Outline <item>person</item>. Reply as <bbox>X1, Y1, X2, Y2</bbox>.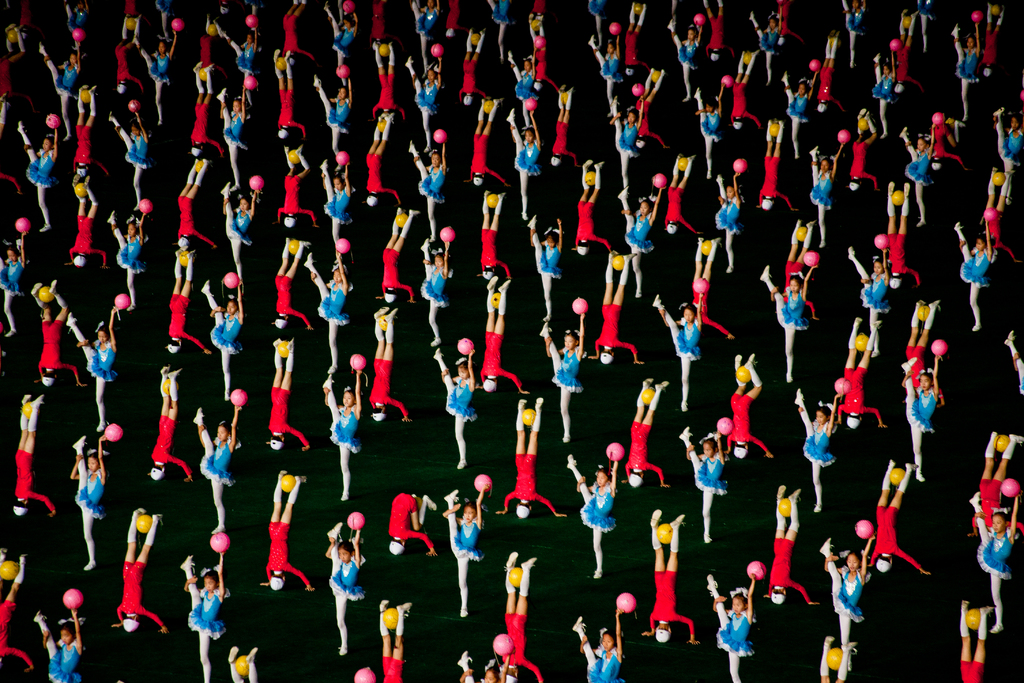
<bbox>917, 0, 934, 49</bbox>.
